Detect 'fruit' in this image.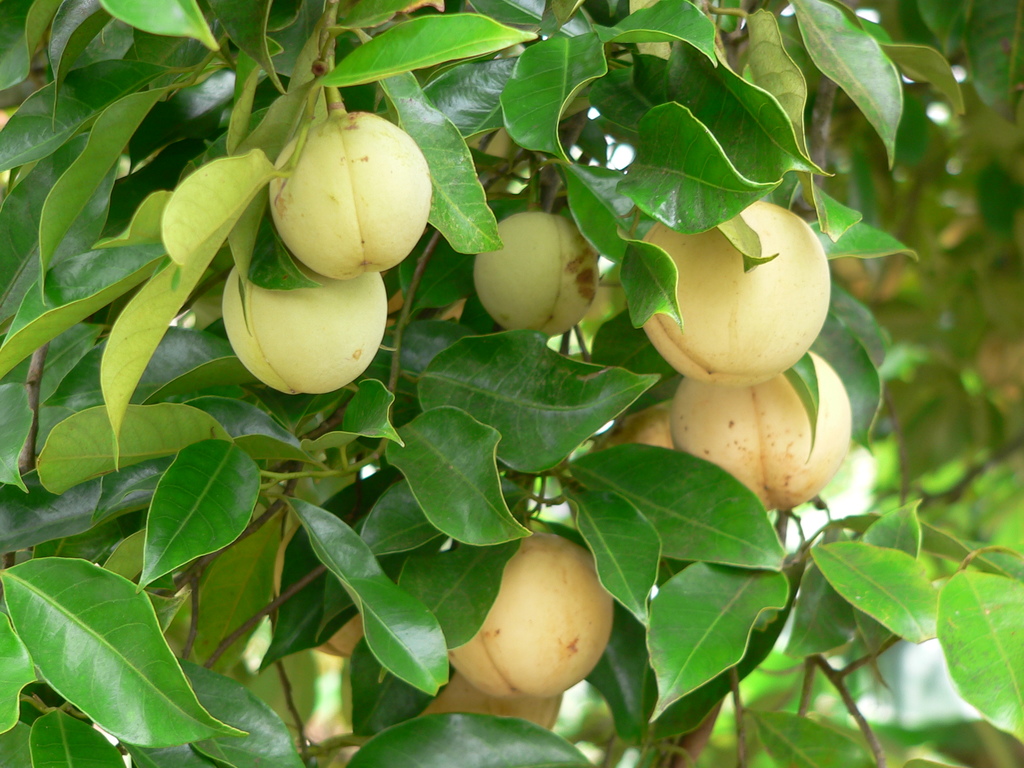
Detection: bbox=(639, 203, 833, 388).
